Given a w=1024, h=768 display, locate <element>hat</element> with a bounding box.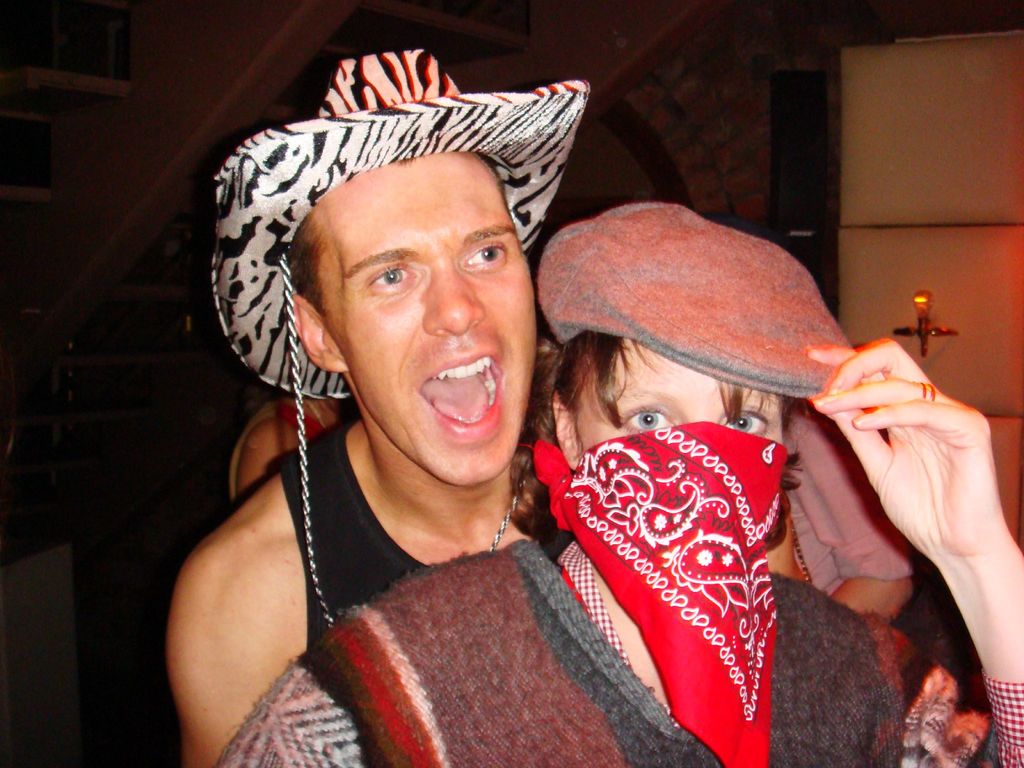
Located: (left=535, top=198, right=868, bottom=401).
